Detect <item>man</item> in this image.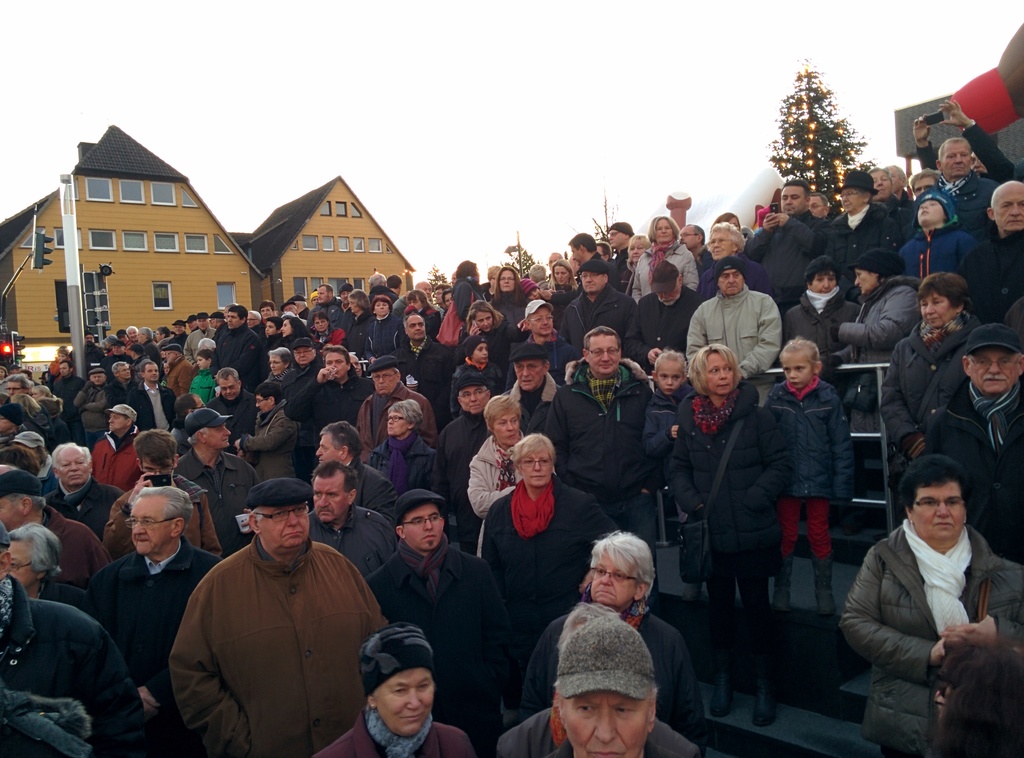
Detection: box(4, 374, 35, 396).
